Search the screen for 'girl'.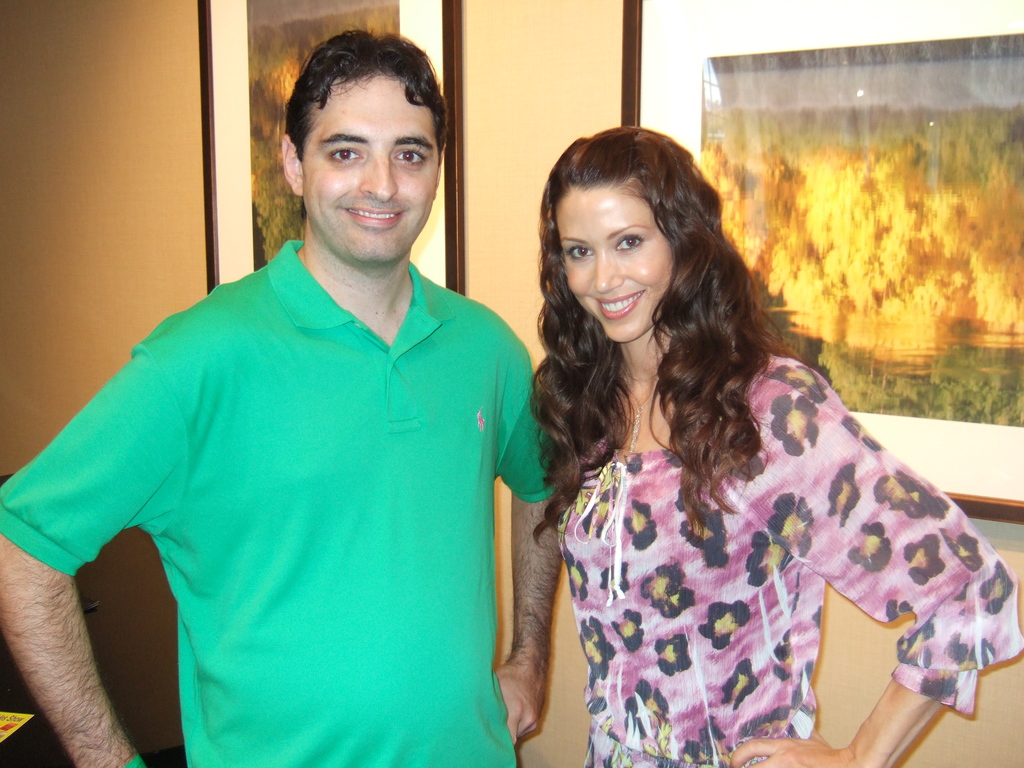
Found at pyautogui.locateOnScreen(511, 127, 1023, 767).
